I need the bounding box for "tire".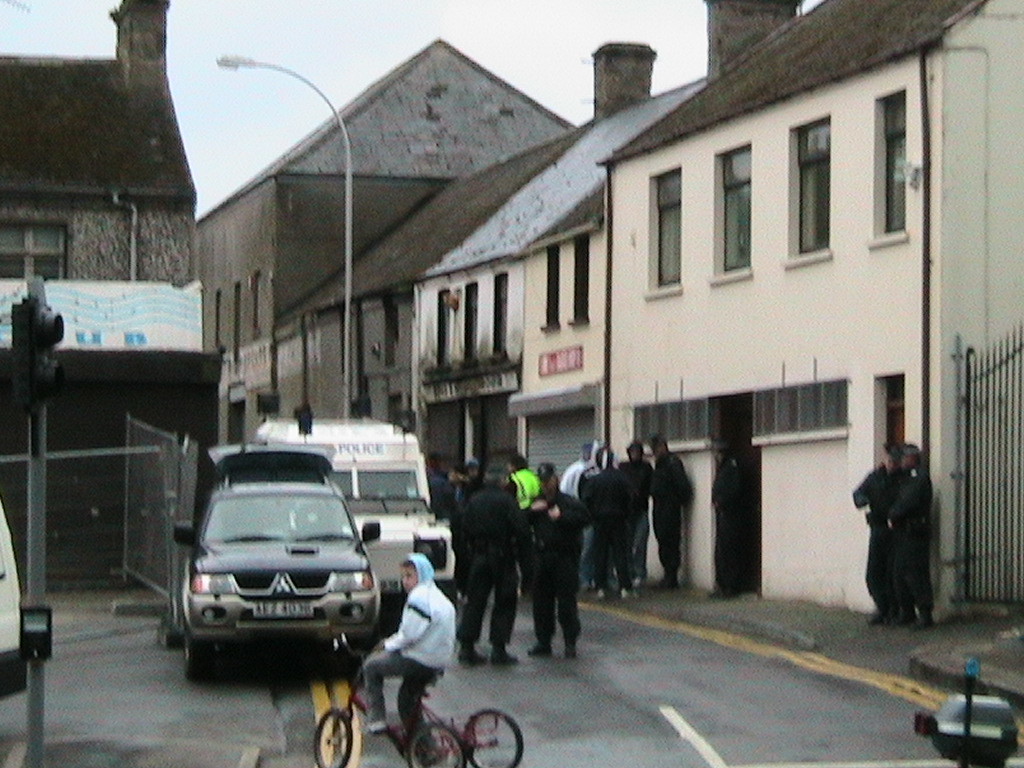
Here it is: box=[348, 628, 372, 659].
